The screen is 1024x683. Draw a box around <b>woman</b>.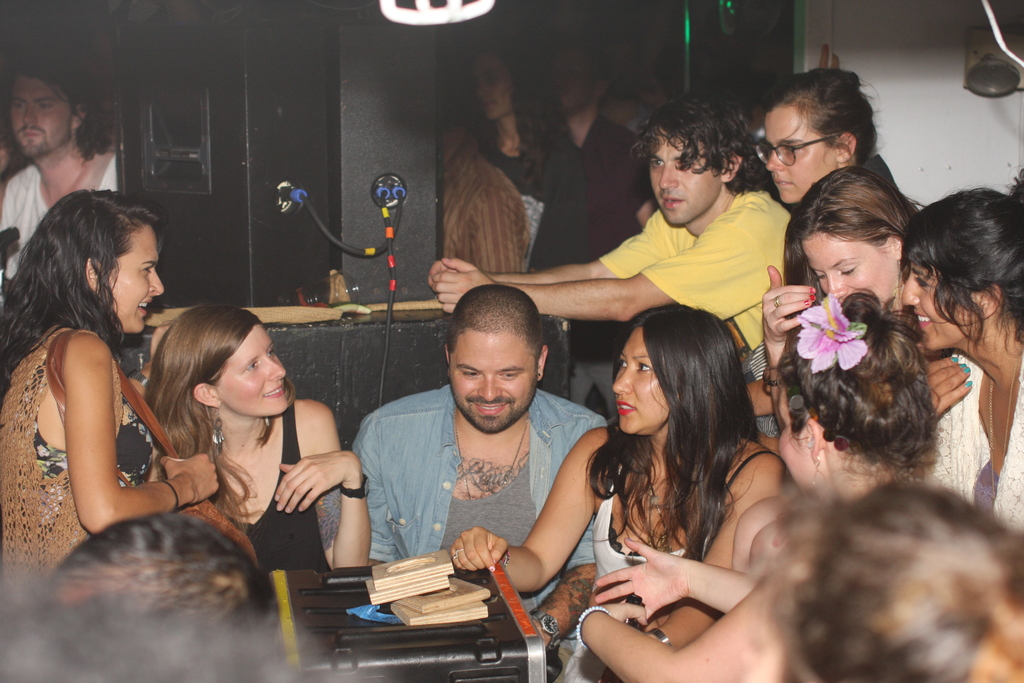
x1=19, y1=179, x2=212, y2=581.
